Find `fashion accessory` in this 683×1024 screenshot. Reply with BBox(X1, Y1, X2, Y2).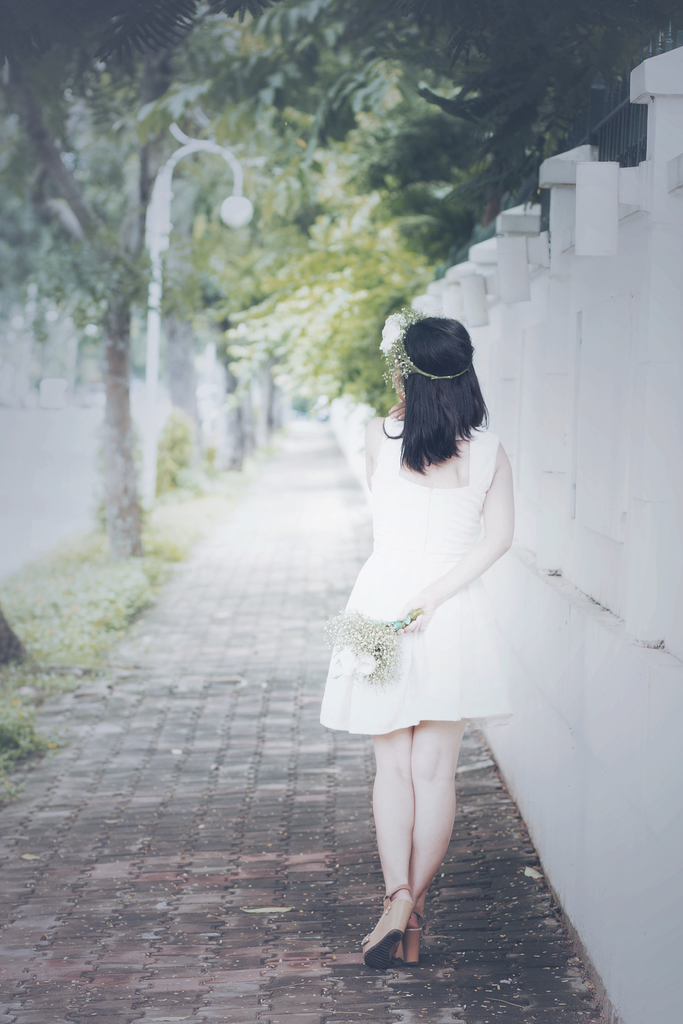
BBox(365, 883, 415, 970).
